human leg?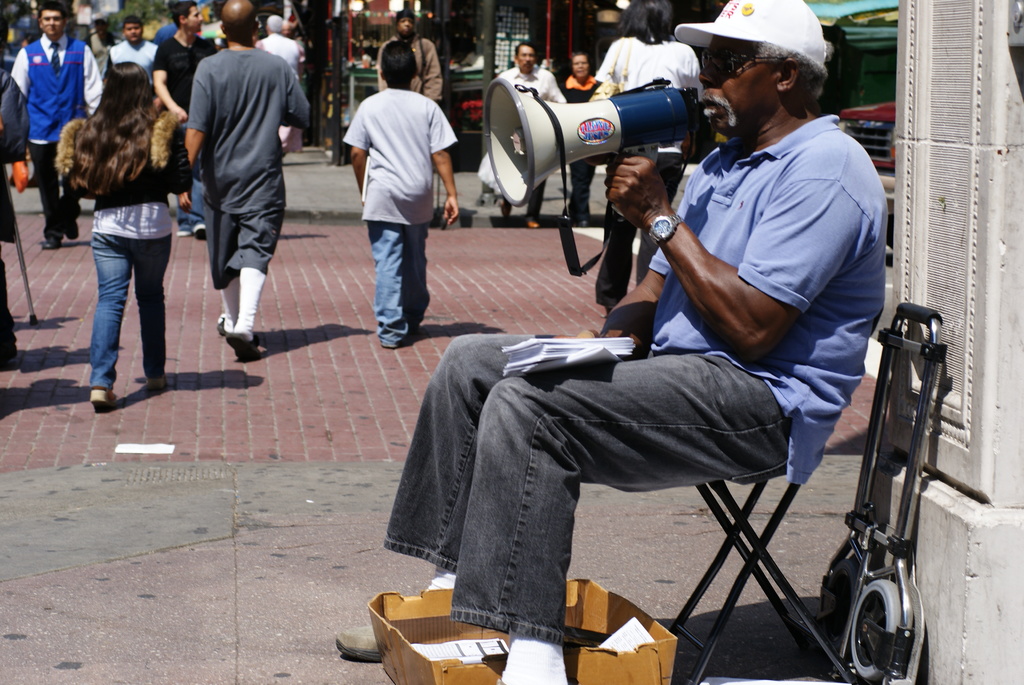
[x1=561, y1=159, x2=596, y2=223]
